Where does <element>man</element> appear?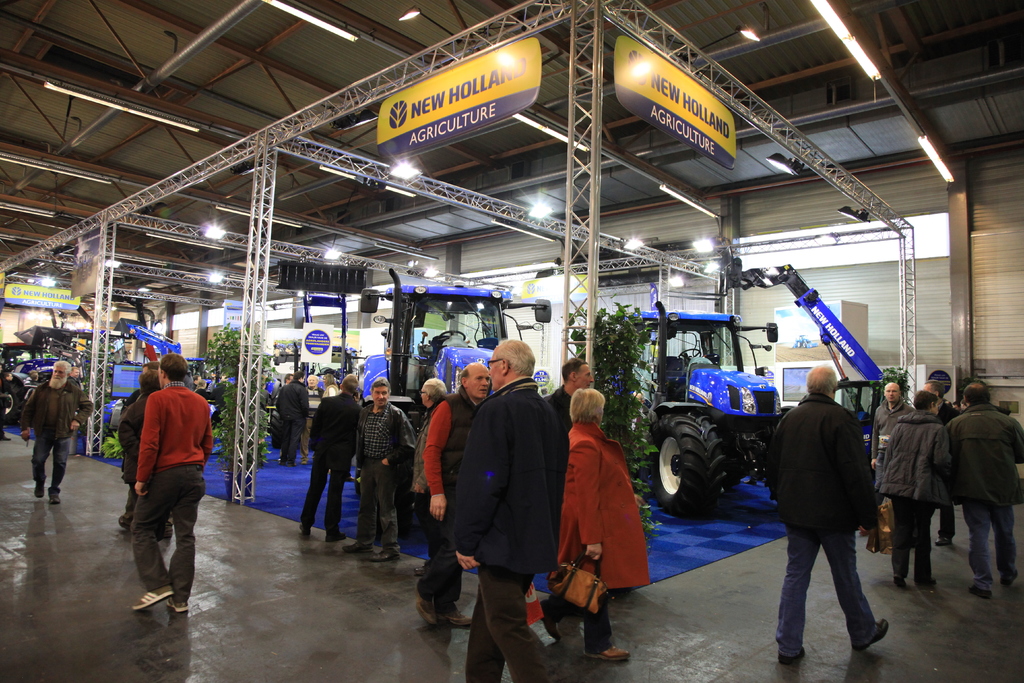
Appears at Rect(547, 358, 593, 449).
